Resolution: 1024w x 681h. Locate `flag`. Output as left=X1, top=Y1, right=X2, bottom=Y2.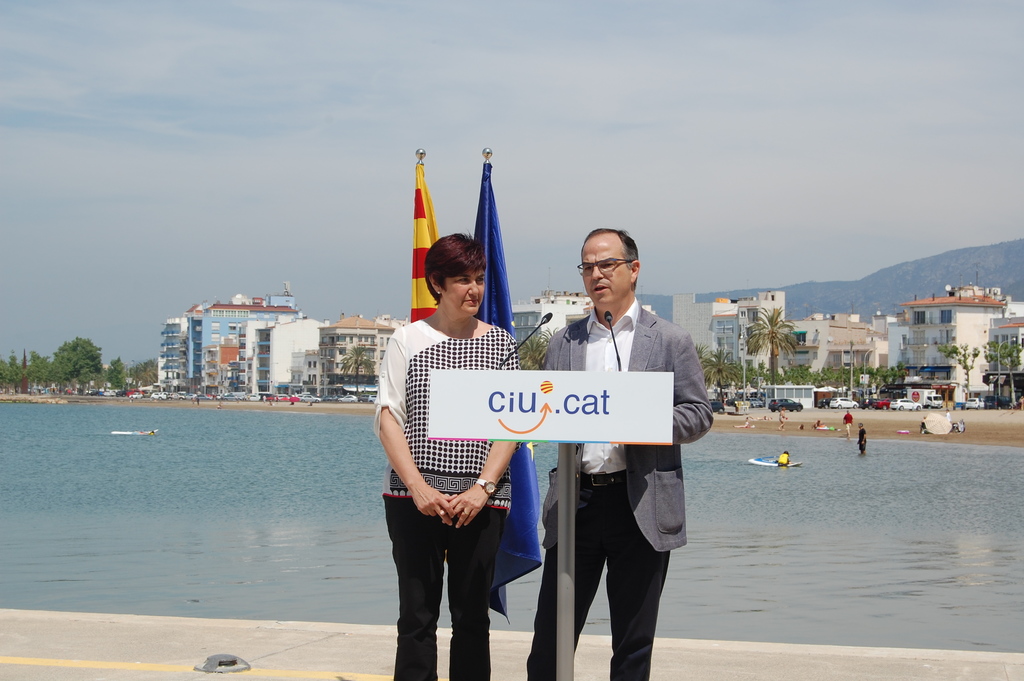
left=476, top=152, right=520, bottom=341.
